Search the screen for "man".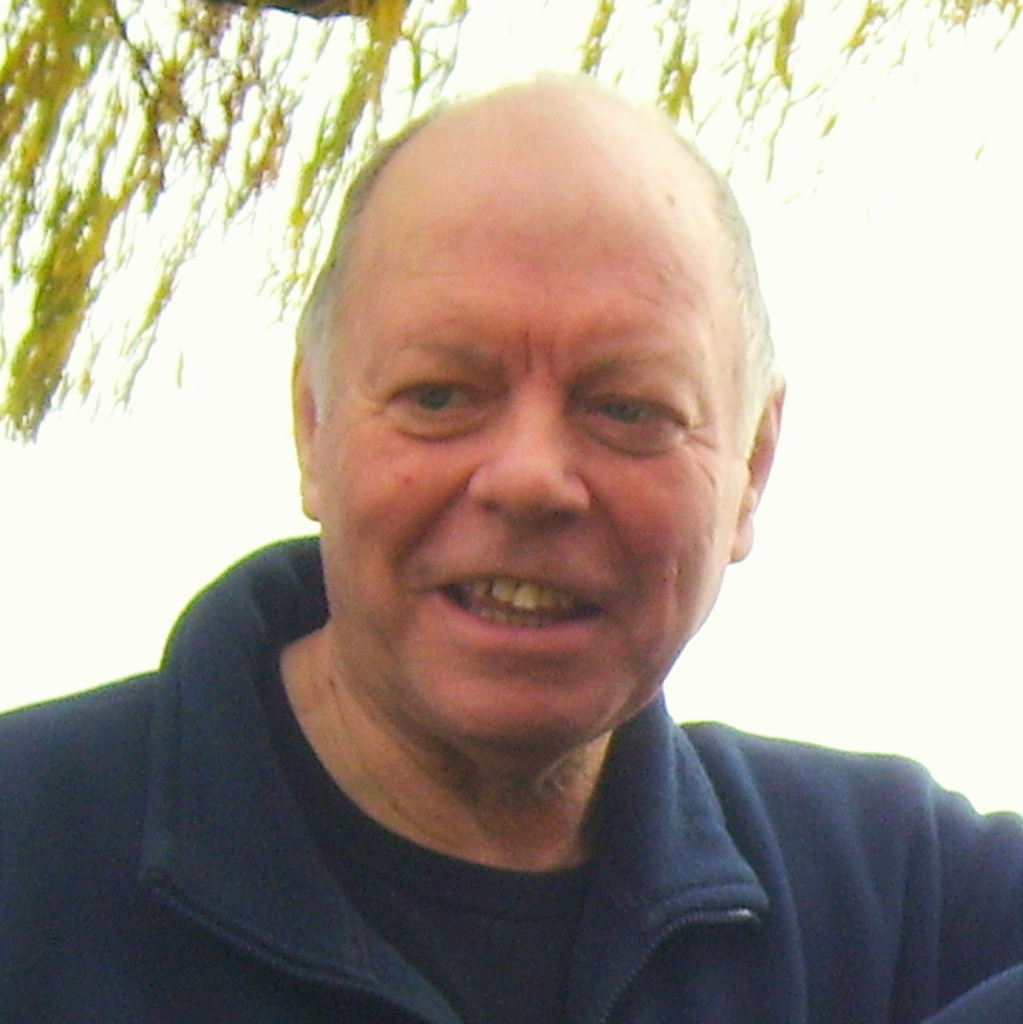
Found at 6,75,1005,1008.
